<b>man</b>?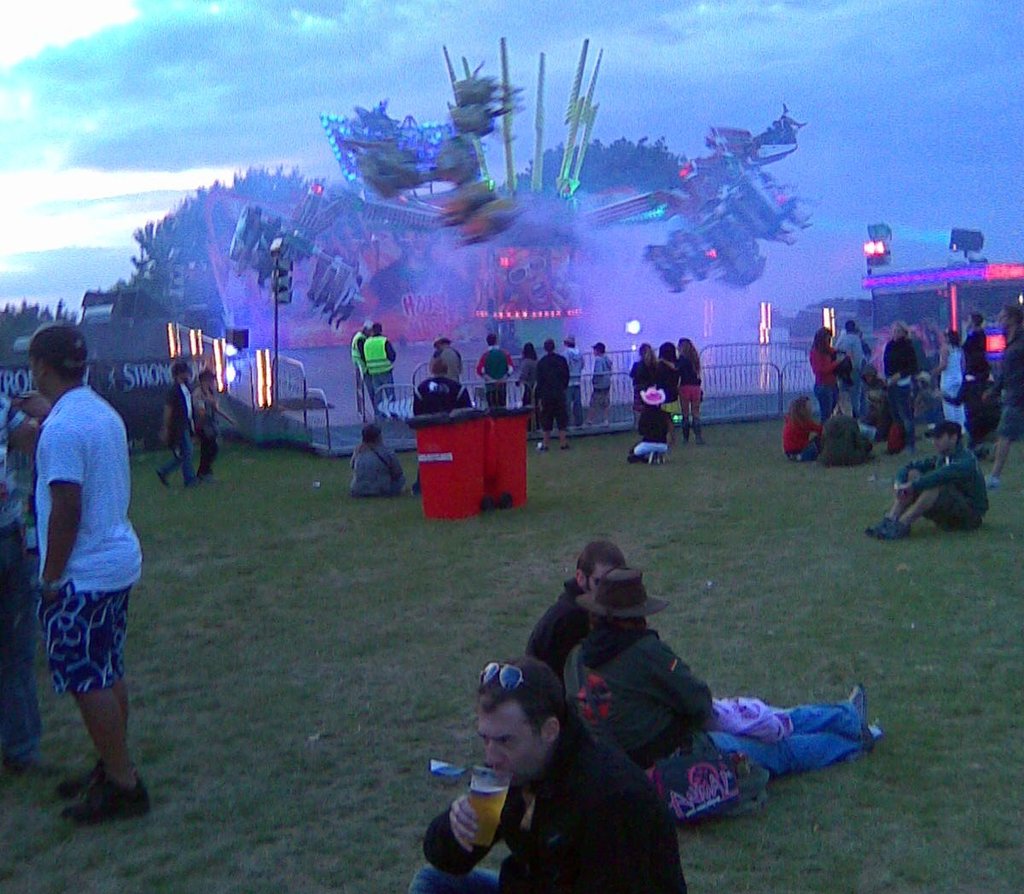
<region>424, 334, 463, 386</region>
